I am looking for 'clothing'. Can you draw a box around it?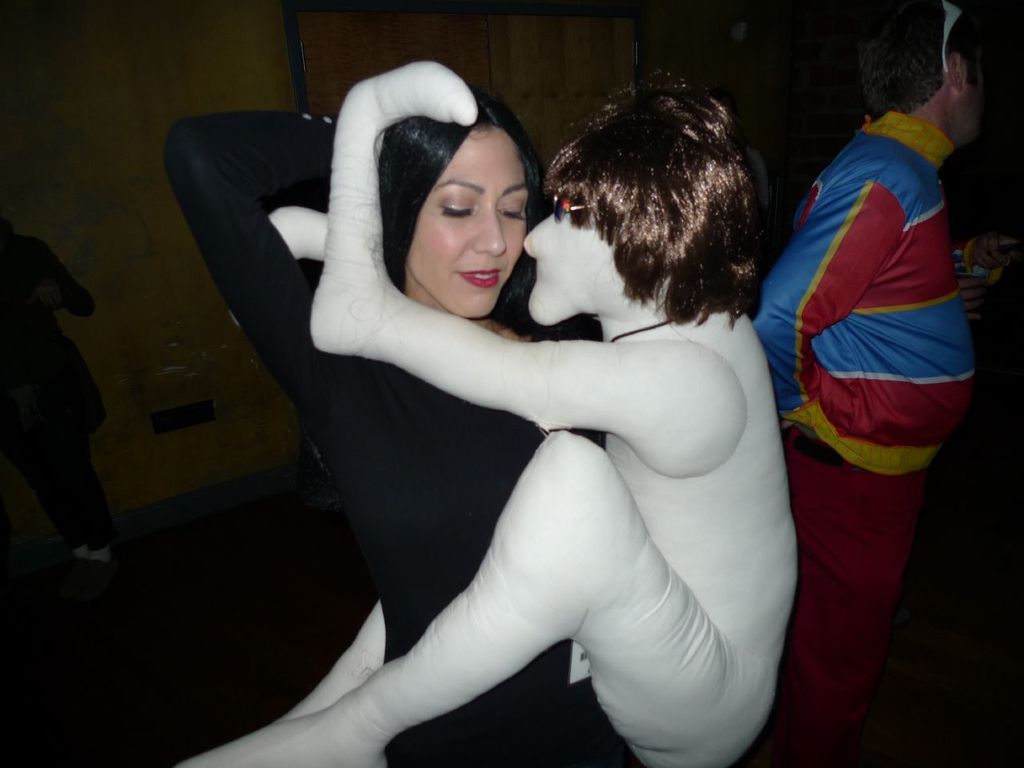
Sure, the bounding box is (left=161, top=104, right=637, bottom=767).
